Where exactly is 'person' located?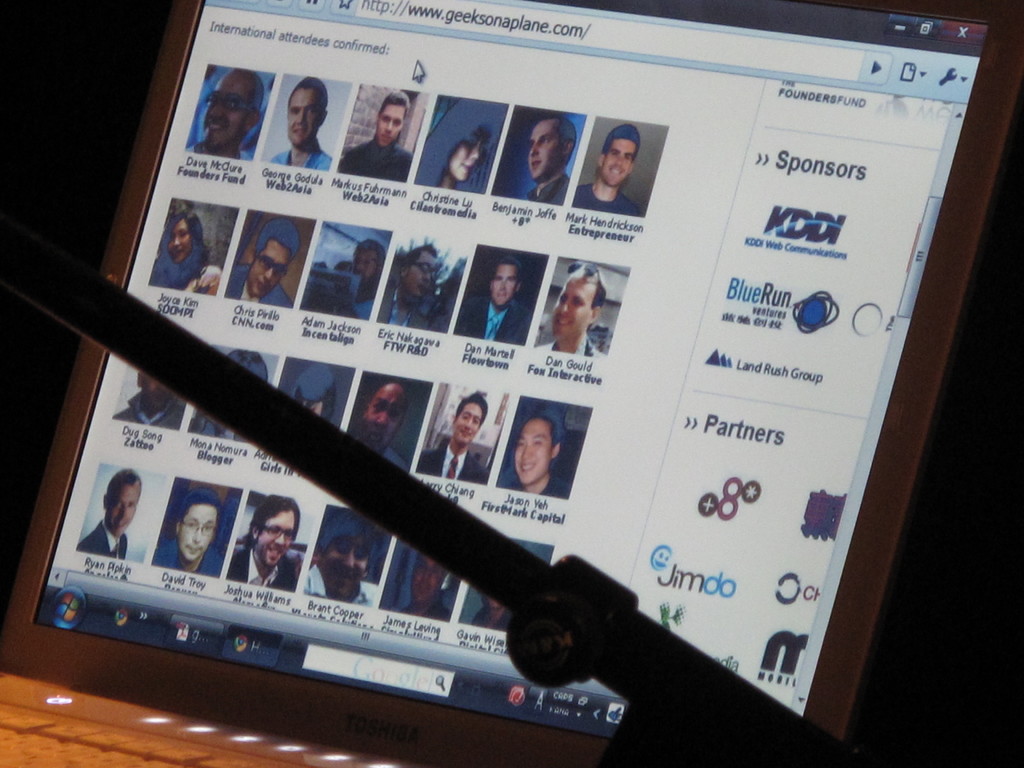
Its bounding box is <box>497,403,579,491</box>.
